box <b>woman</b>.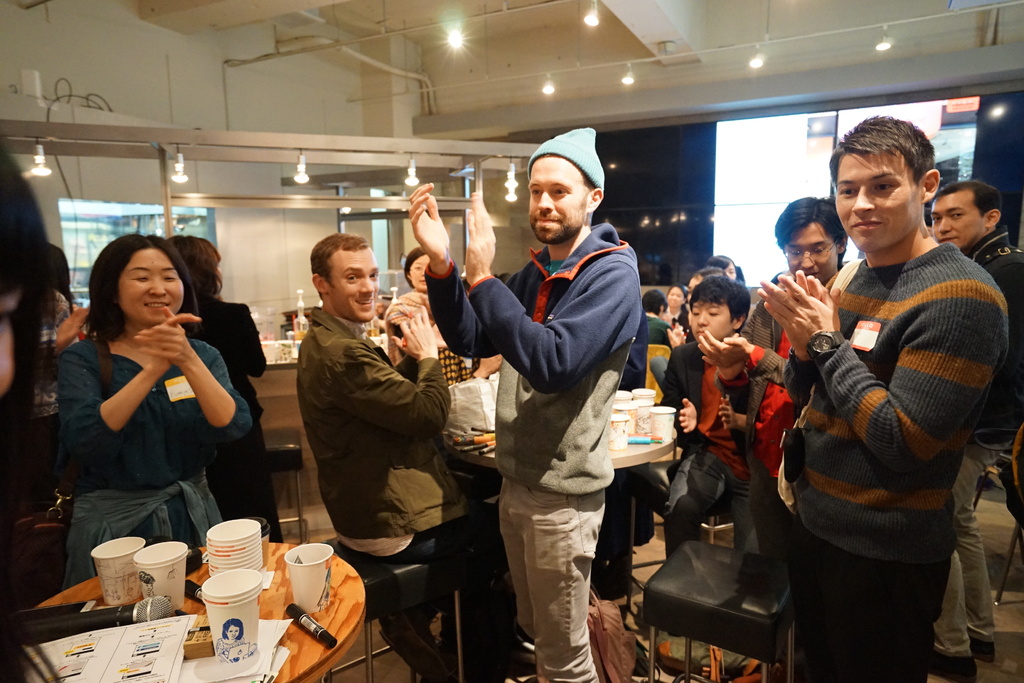
rect(379, 251, 480, 383).
